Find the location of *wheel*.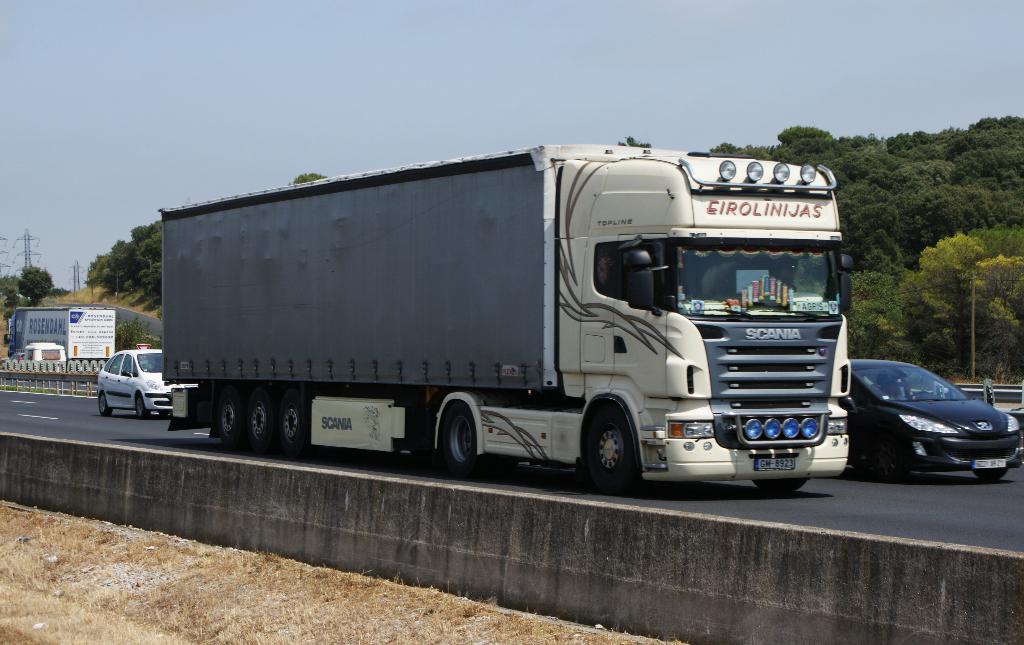
Location: 159/408/170/418.
